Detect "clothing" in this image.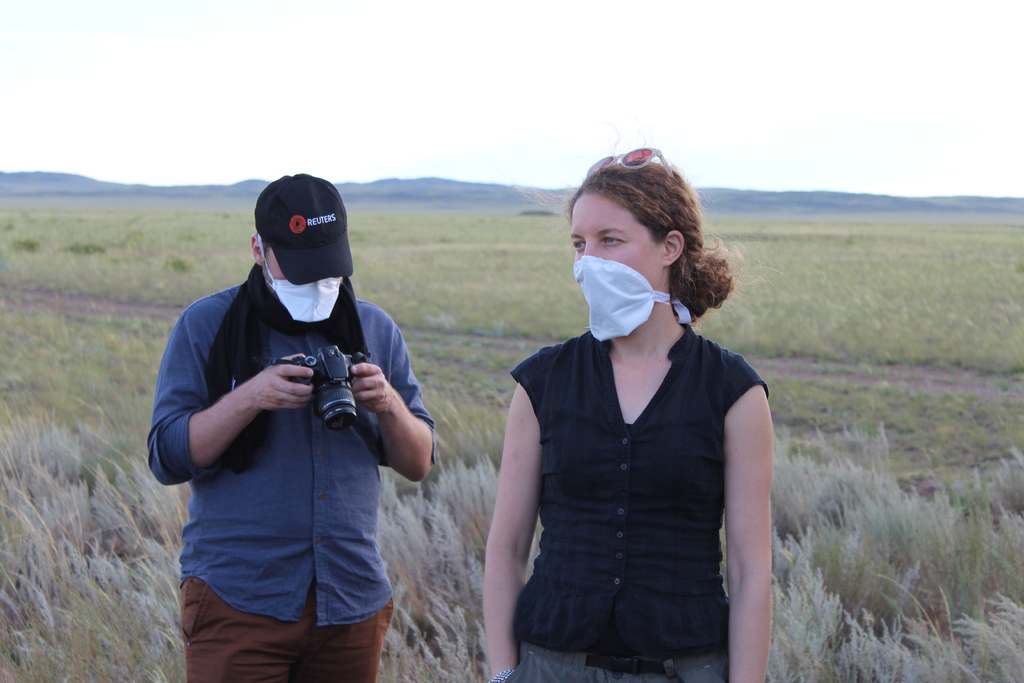
Detection: bbox=[504, 312, 776, 682].
